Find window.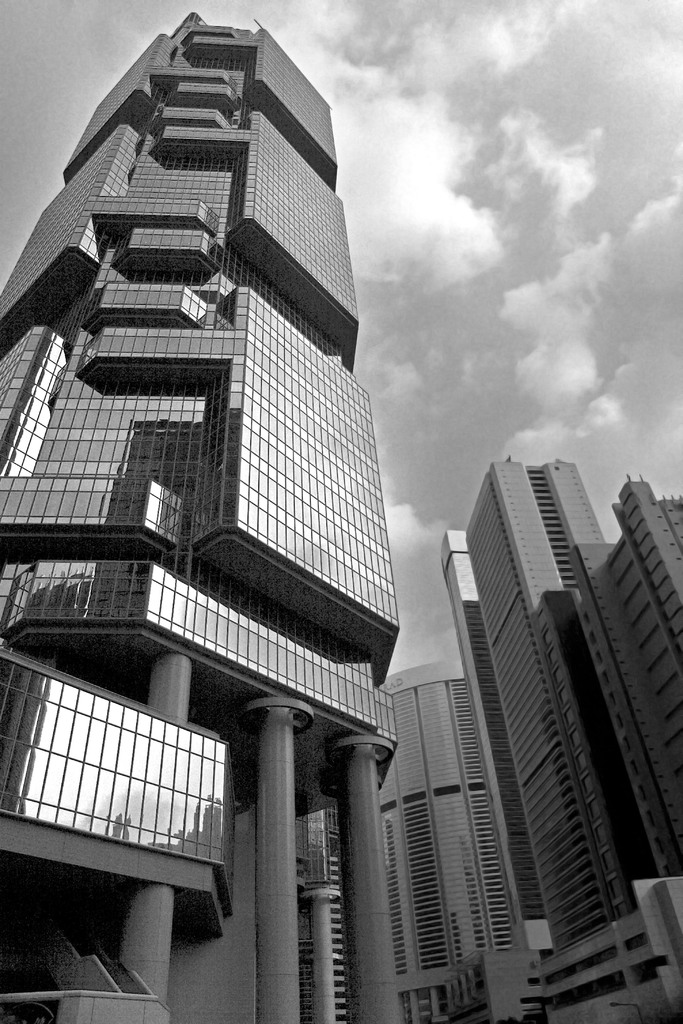
left=0, top=659, right=229, bottom=867.
